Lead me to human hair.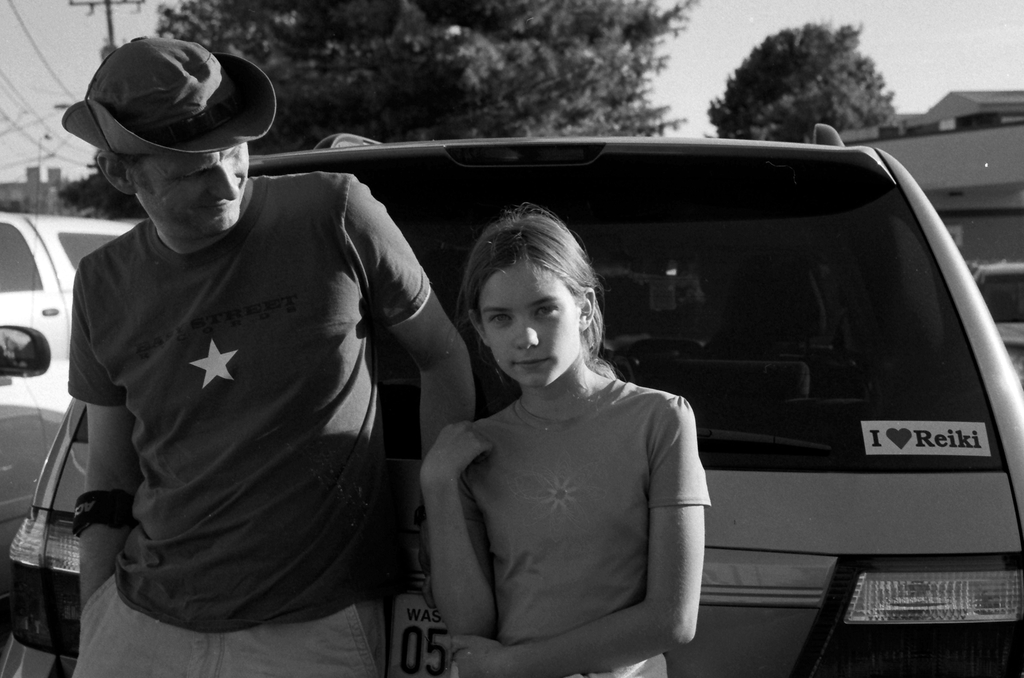
Lead to BBox(458, 198, 623, 380).
